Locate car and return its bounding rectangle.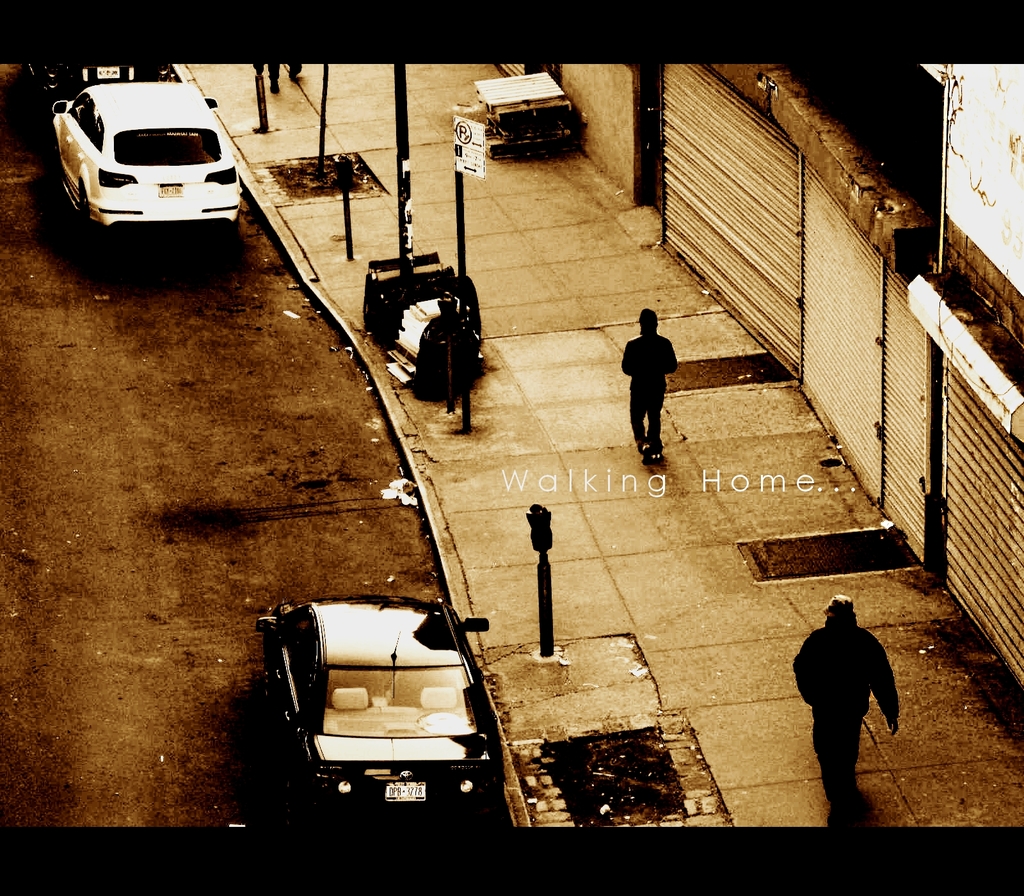
28/69/239/237.
